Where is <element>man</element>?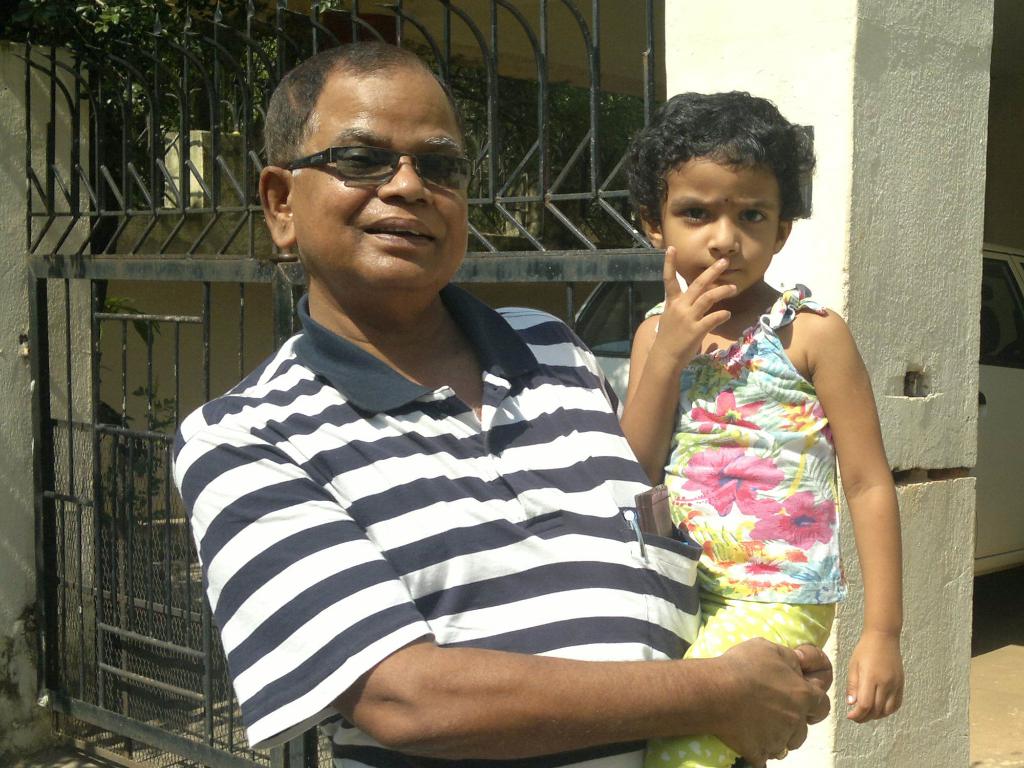
(left=135, top=77, right=785, bottom=758).
